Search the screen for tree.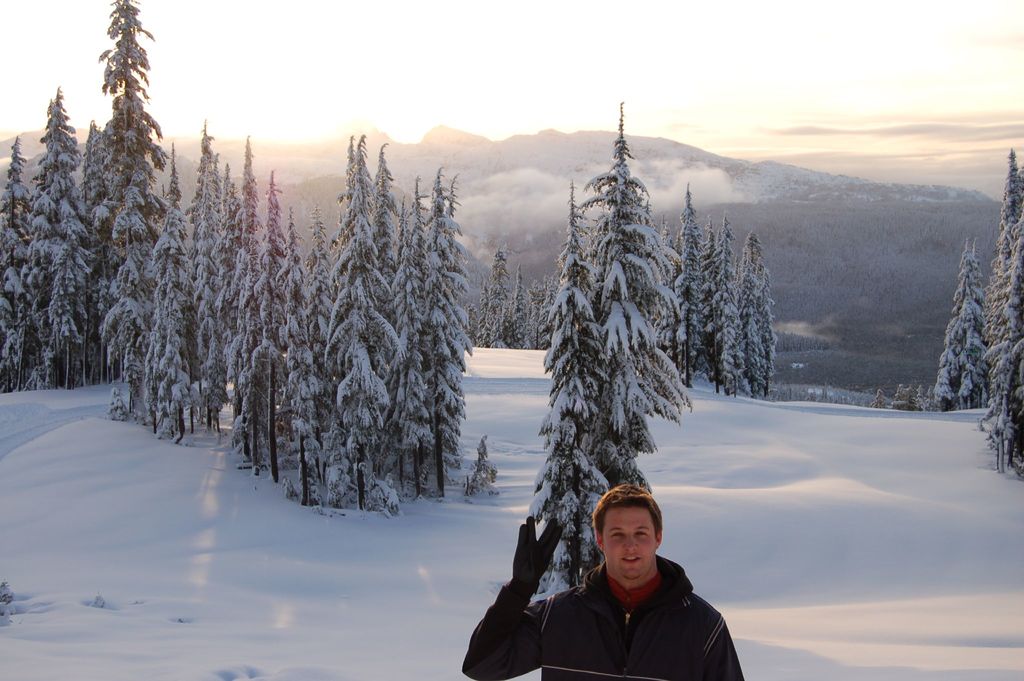
Found at <region>530, 181, 619, 597</region>.
